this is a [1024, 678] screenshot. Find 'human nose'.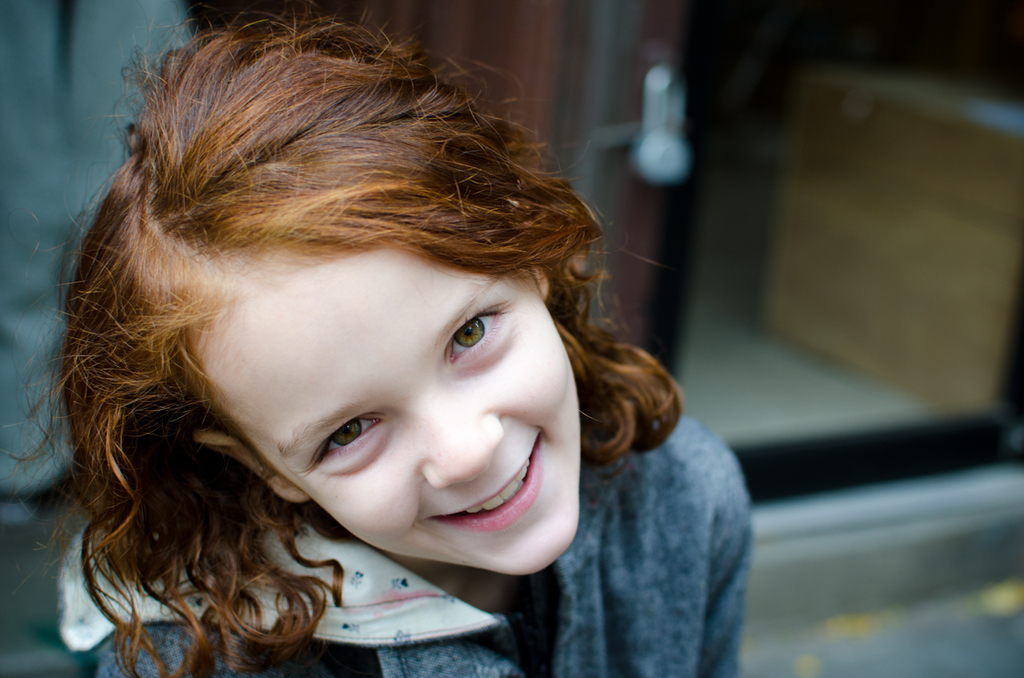
Bounding box: BBox(428, 383, 510, 494).
